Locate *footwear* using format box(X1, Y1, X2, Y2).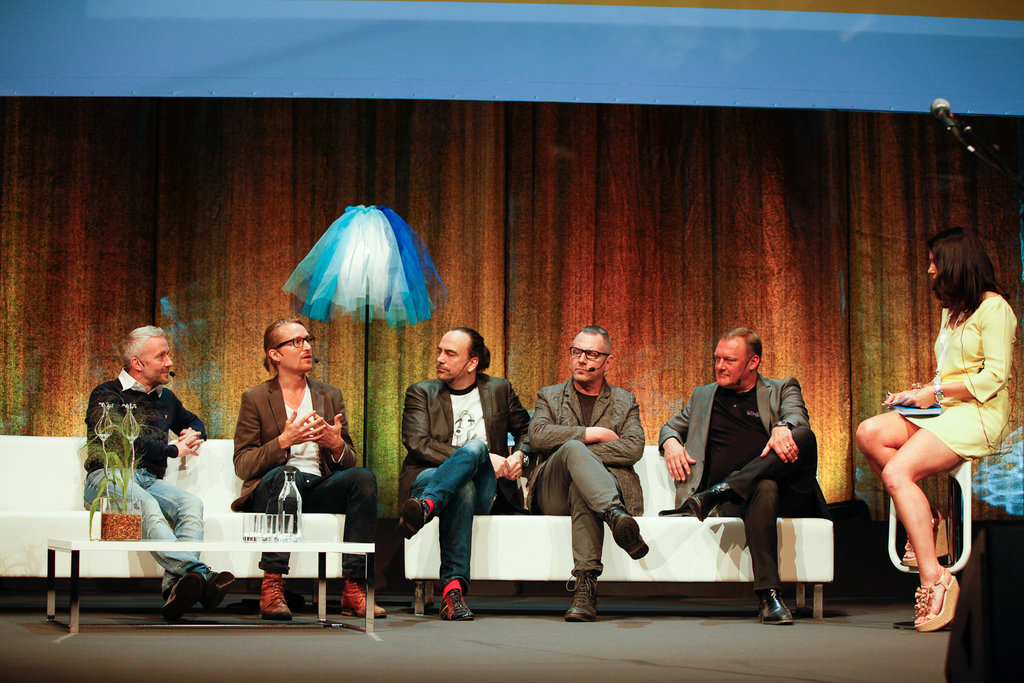
box(338, 575, 388, 618).
